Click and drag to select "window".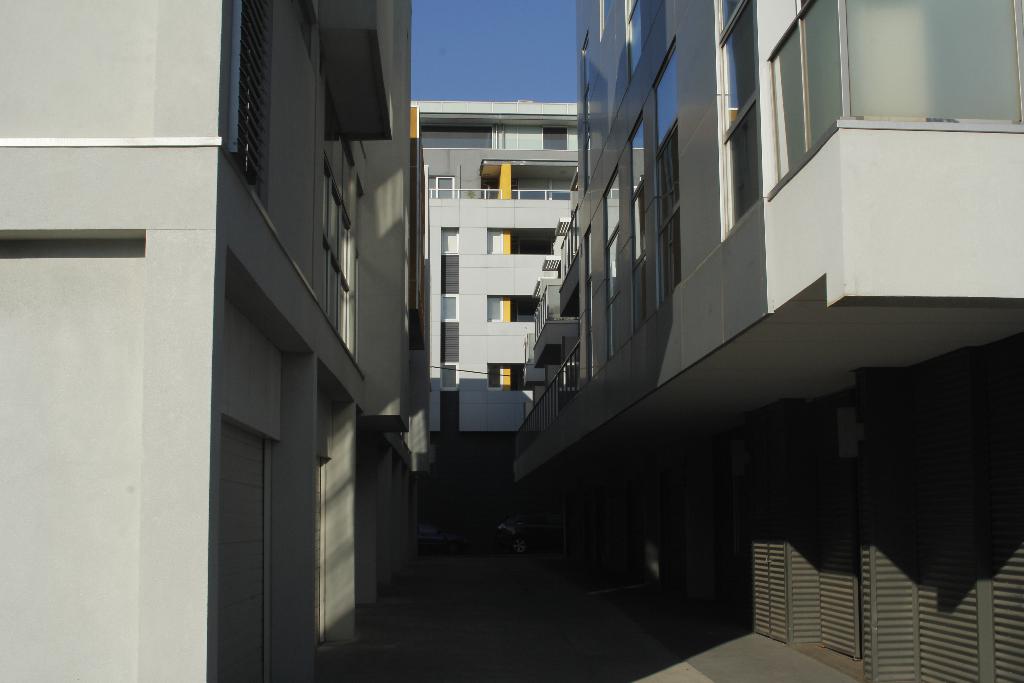
Selection: x1=487, y1=361, x2=532, y2=391.
